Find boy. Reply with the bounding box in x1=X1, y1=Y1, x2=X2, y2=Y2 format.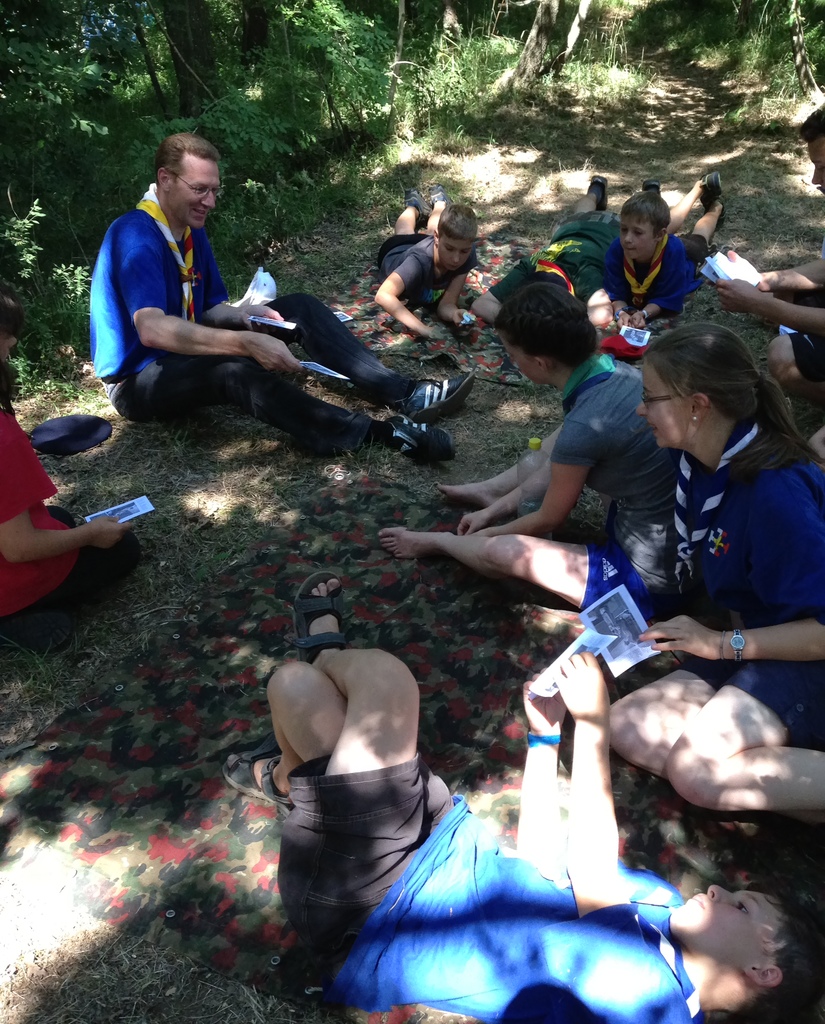
x1=600, y1=173, x2=723, y2=328.
